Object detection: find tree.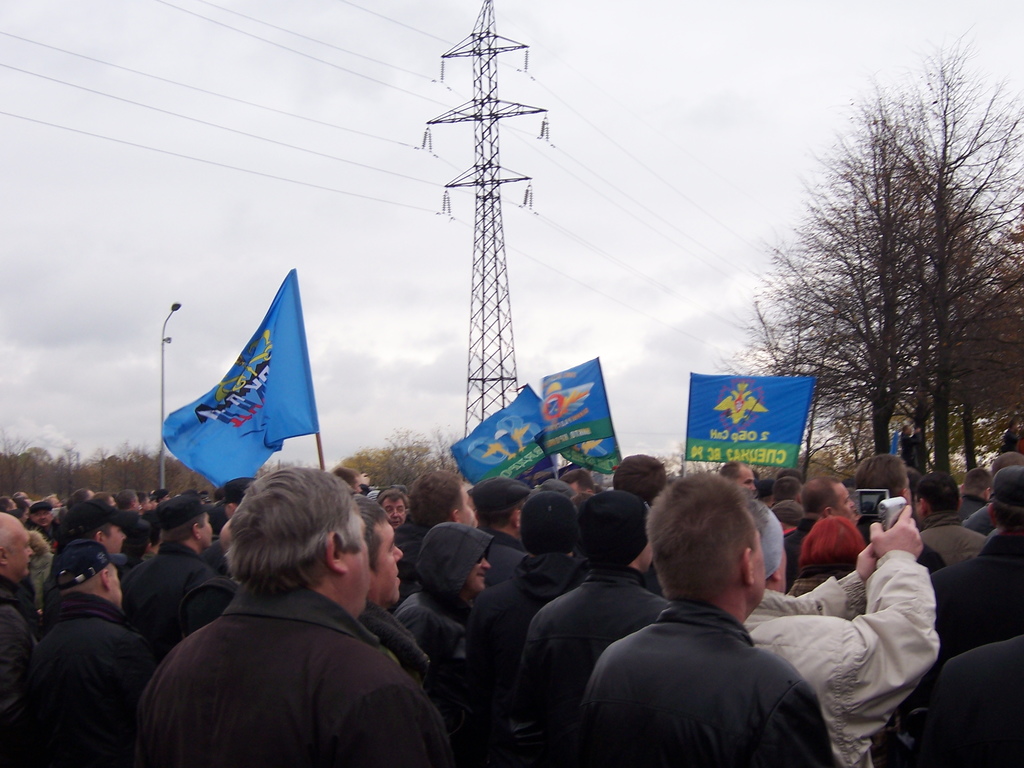
BBox(874, 35, 1023, 491).
